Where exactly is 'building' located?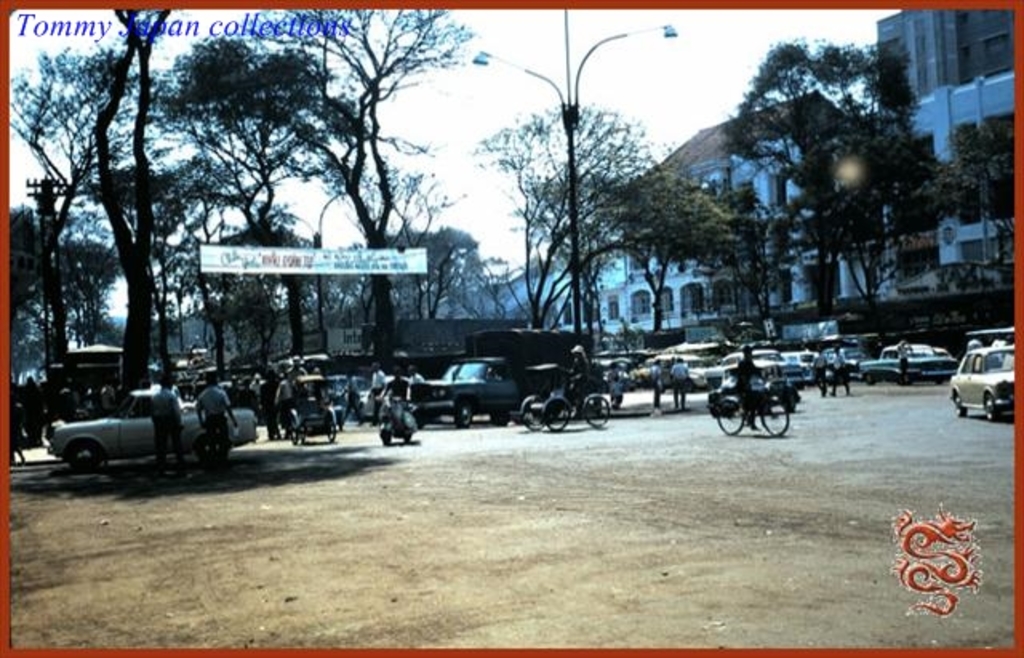
Its bounding box is Rect(430, 6, 1019, 338).
